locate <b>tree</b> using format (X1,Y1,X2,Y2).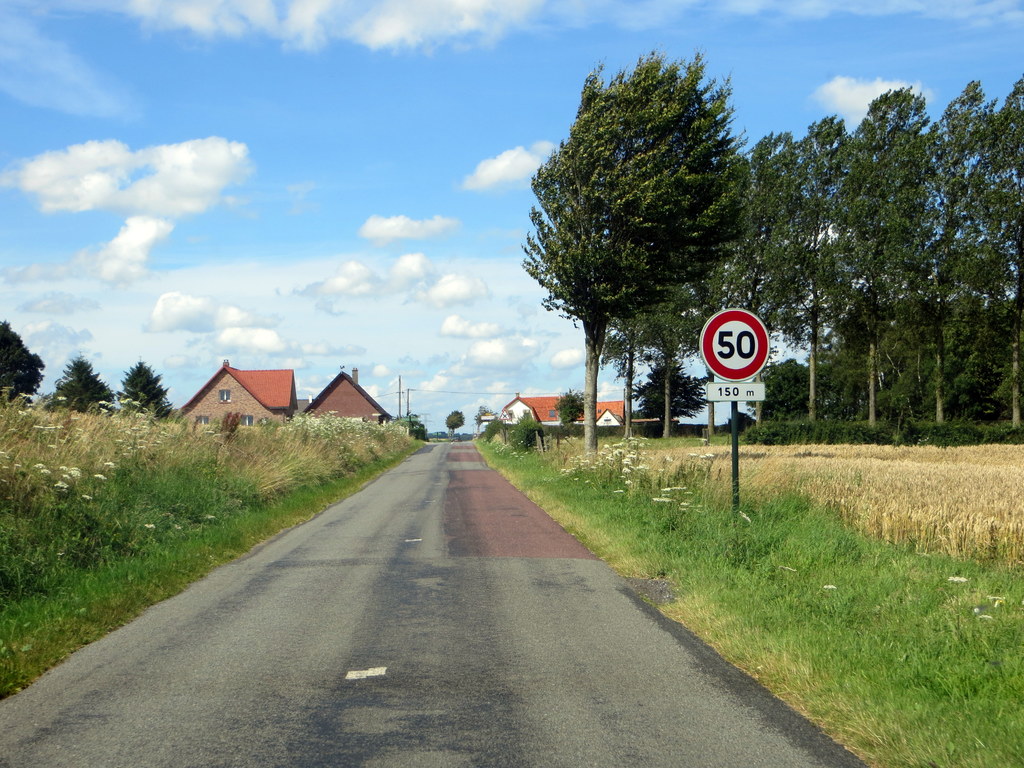
(447,409,466,436).
